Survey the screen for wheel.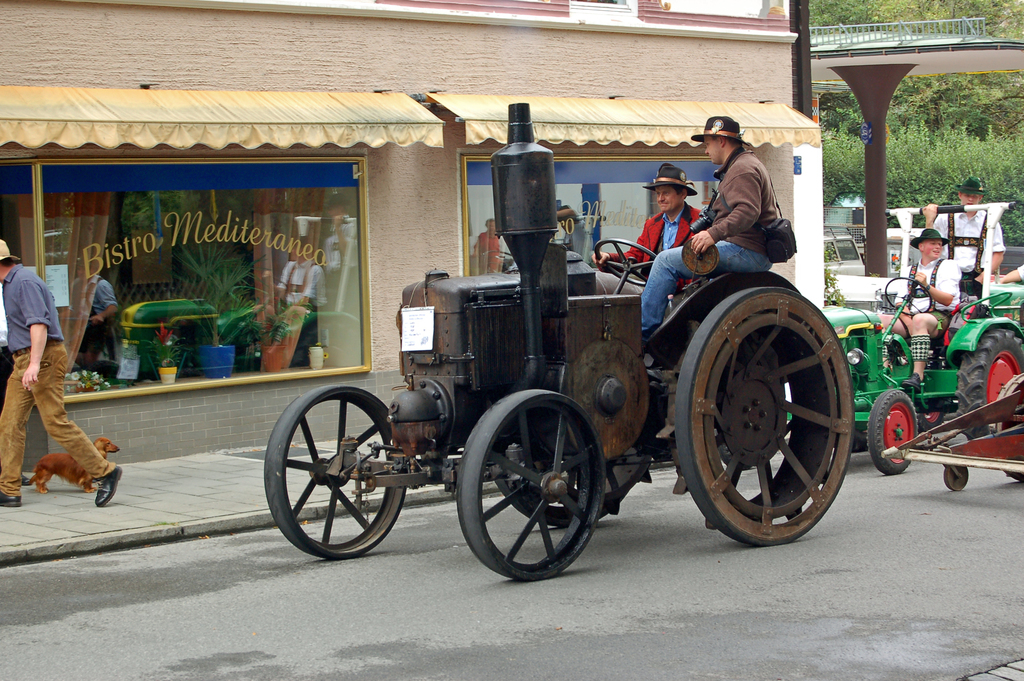
Survey found: rect(493, 436, 653, 527).
